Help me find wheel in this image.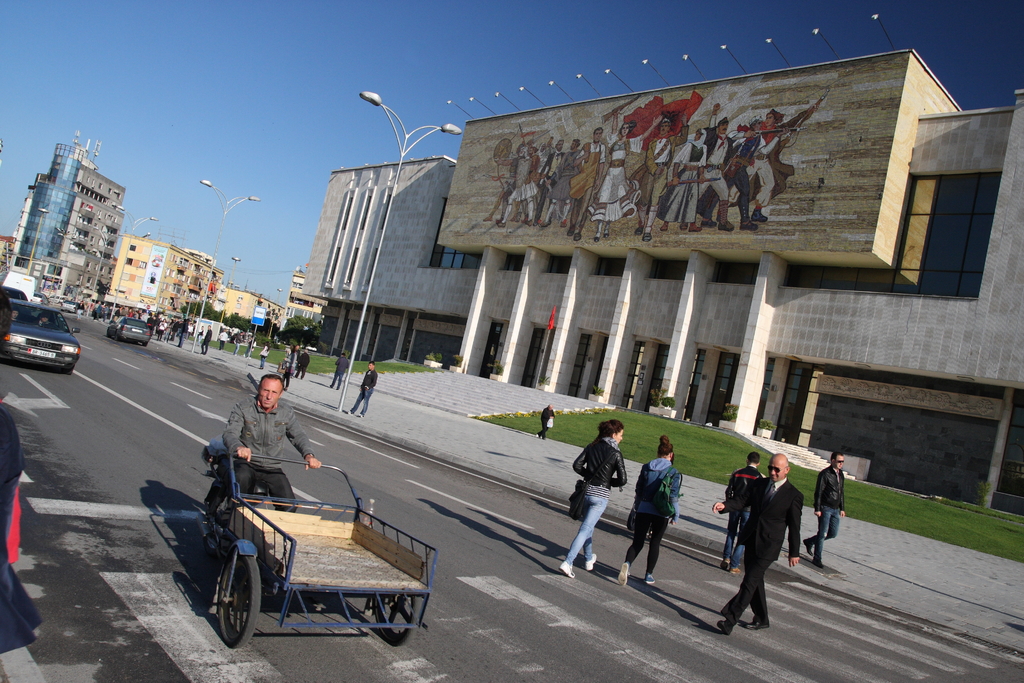
Found it: Rect(115, 333, 120, 342).
